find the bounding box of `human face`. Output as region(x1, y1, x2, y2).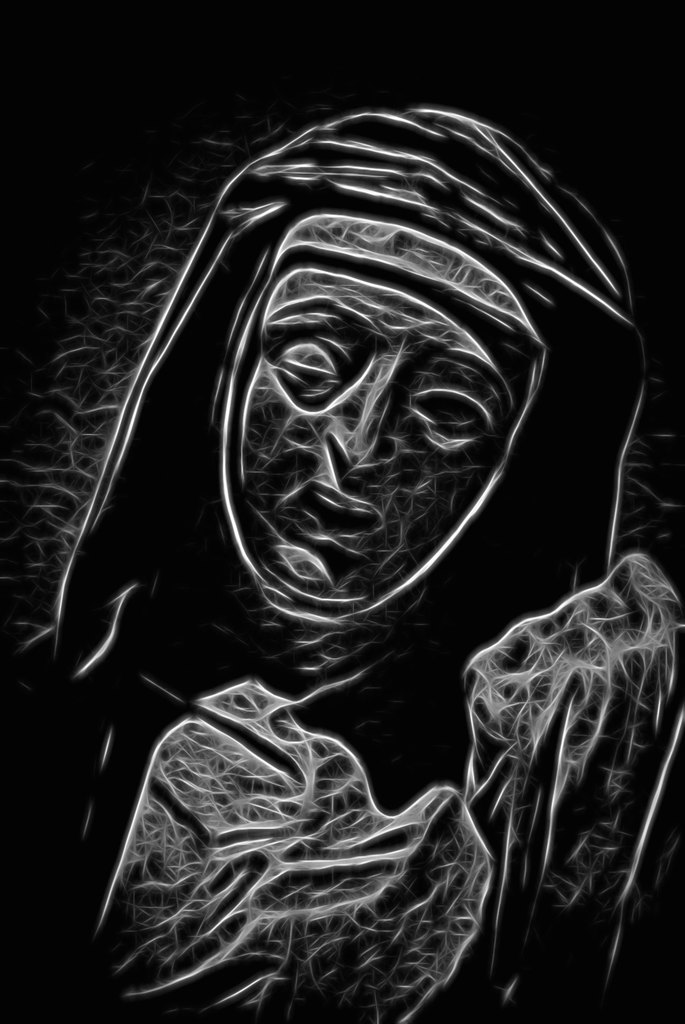
region(215, 209, 549, 620).
